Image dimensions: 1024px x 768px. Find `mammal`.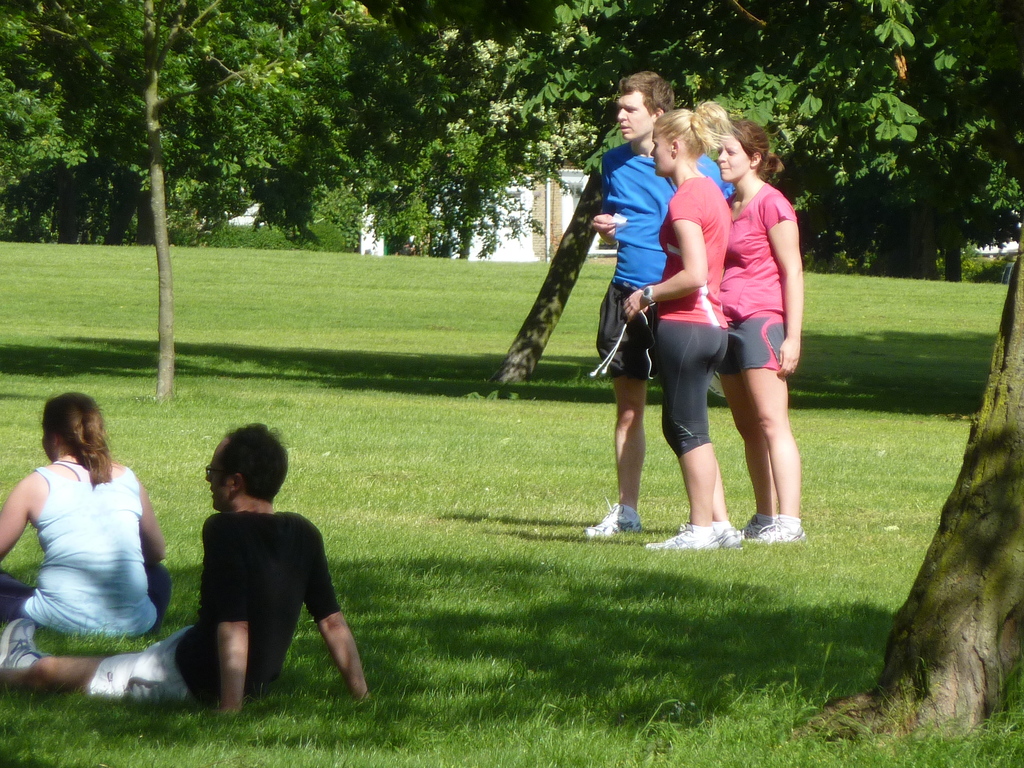
crop(711, 111, 804, 549).
